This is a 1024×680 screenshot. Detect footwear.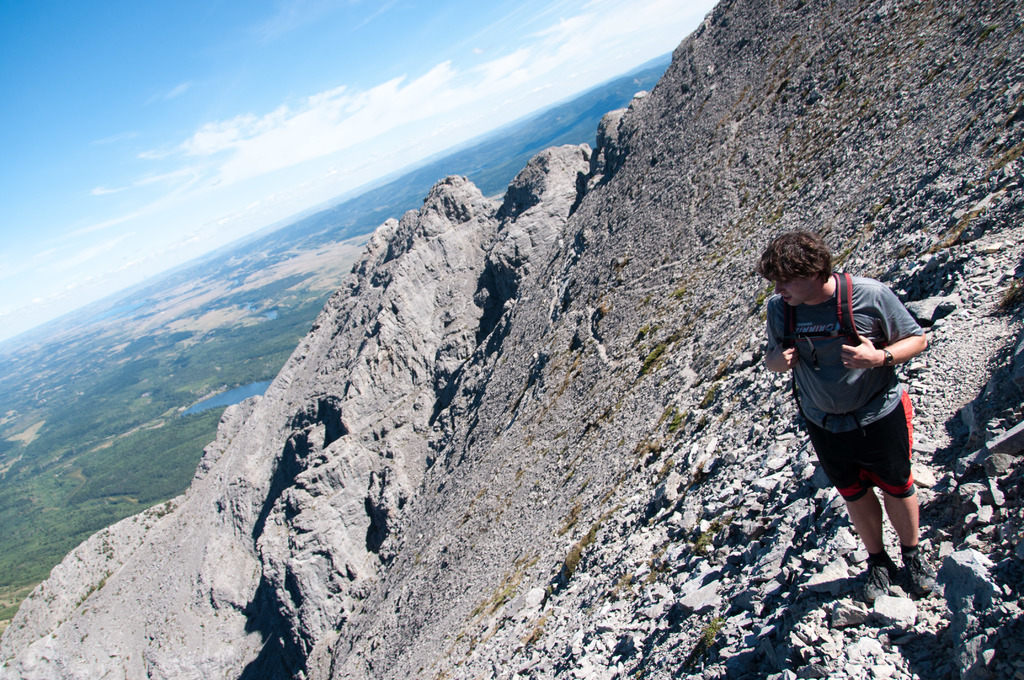
{"left": 899, "top": 549, "right": 935, "bottom": 597}.
